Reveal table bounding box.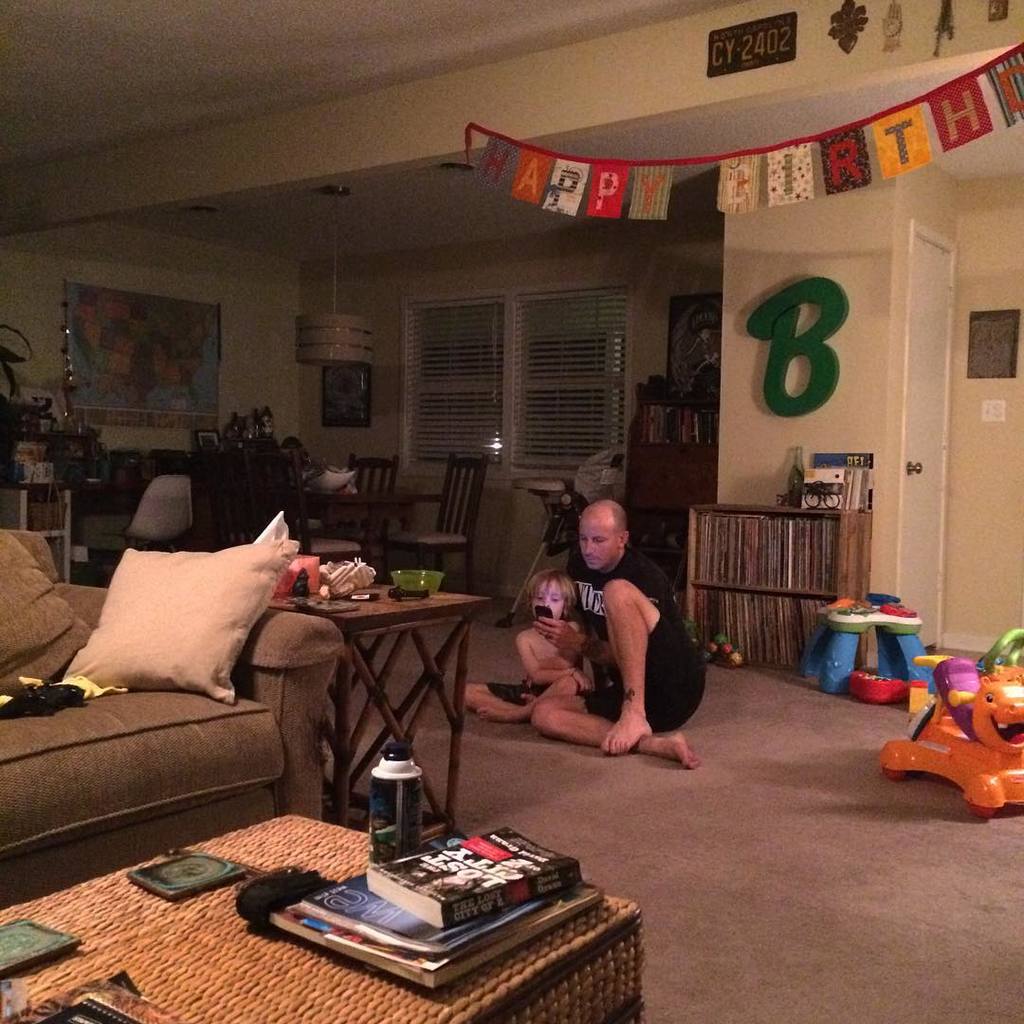
Revealed: 0, 811, 641, 1023.
